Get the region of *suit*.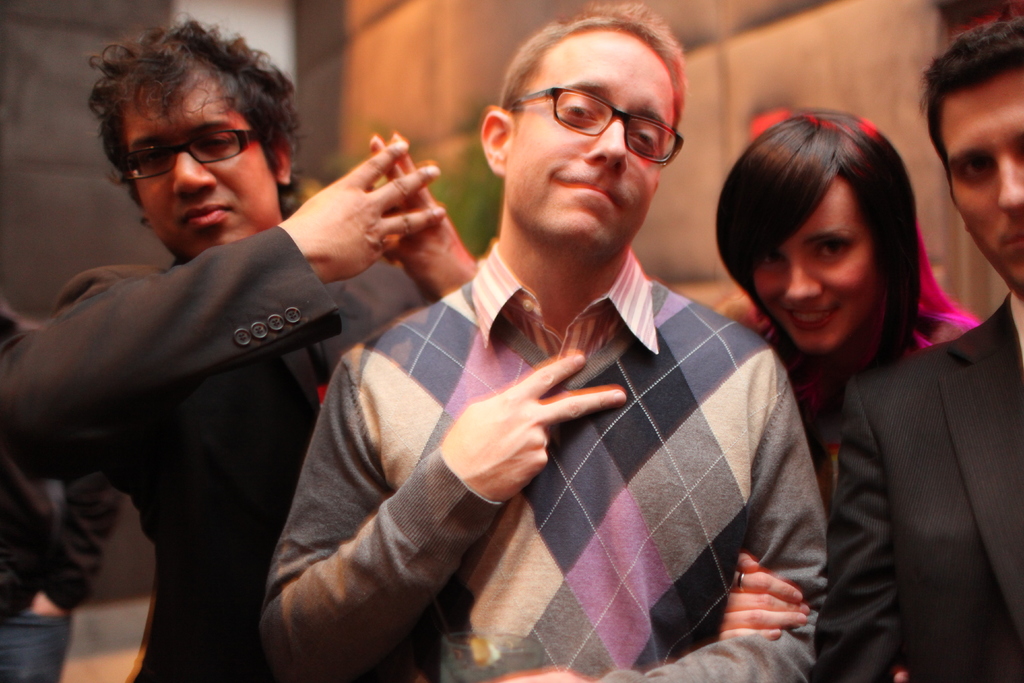
bbox=[15, 115, 396, 661].
